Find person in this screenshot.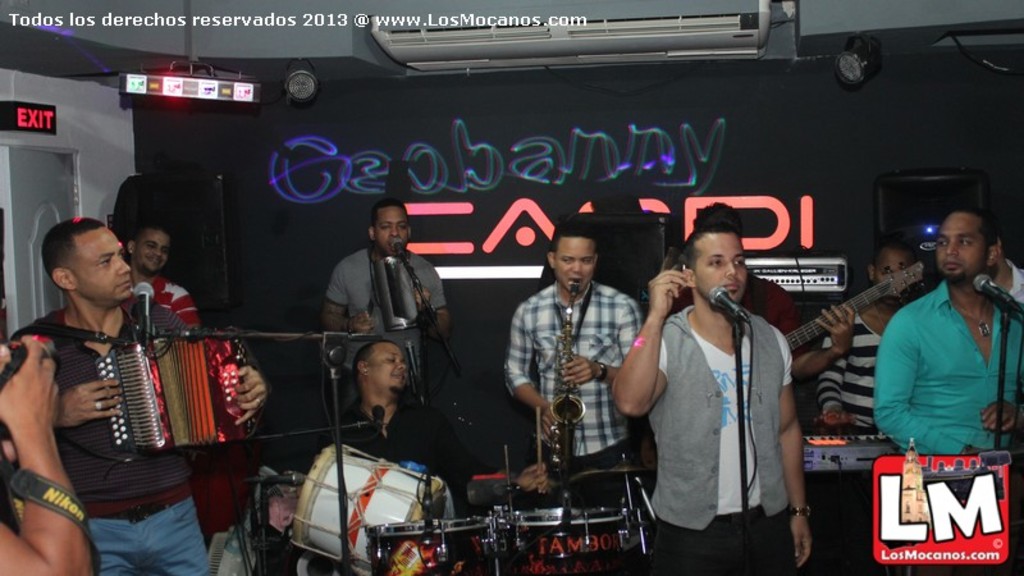
The bounding box for person is {"left": 691, "top": 192, "right": 854, "bottom": 394}.
